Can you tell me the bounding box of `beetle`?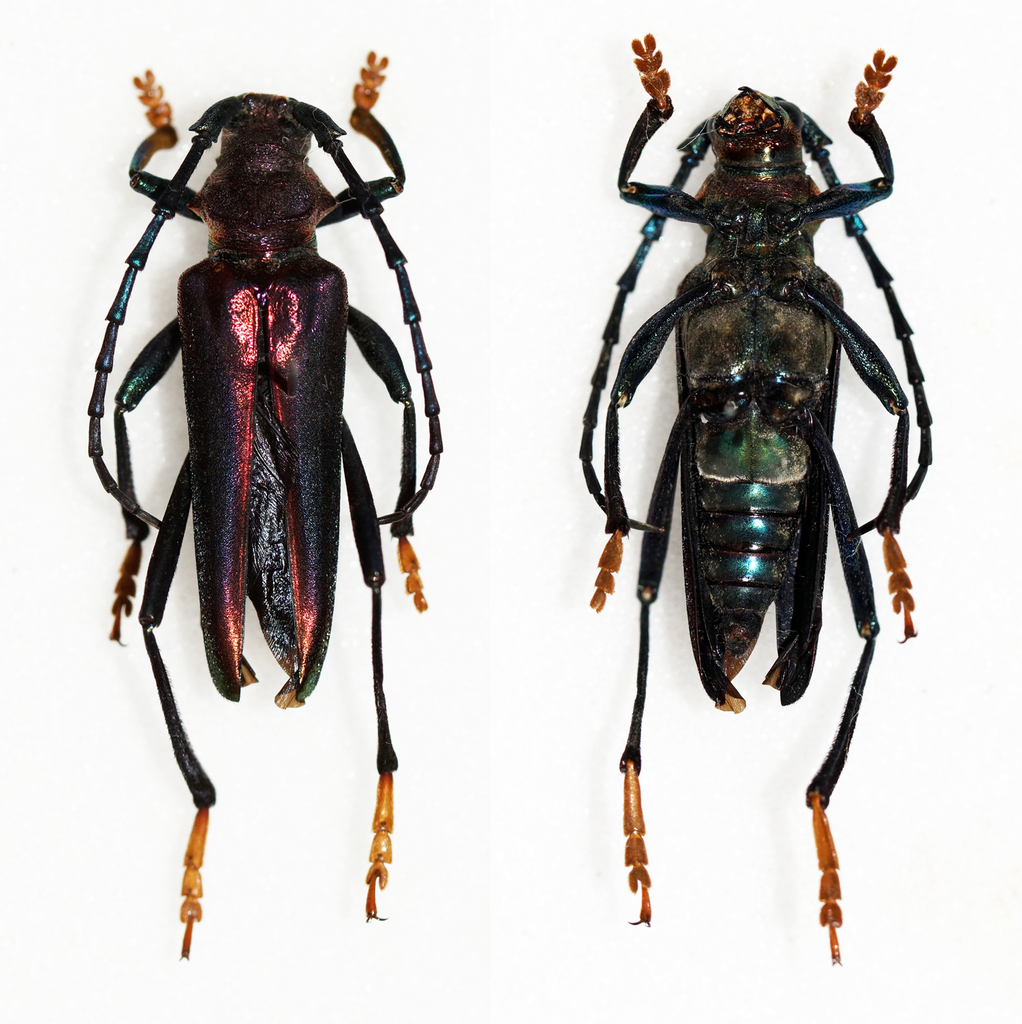
x1=578, y1=37, x2=934, y2=974.
